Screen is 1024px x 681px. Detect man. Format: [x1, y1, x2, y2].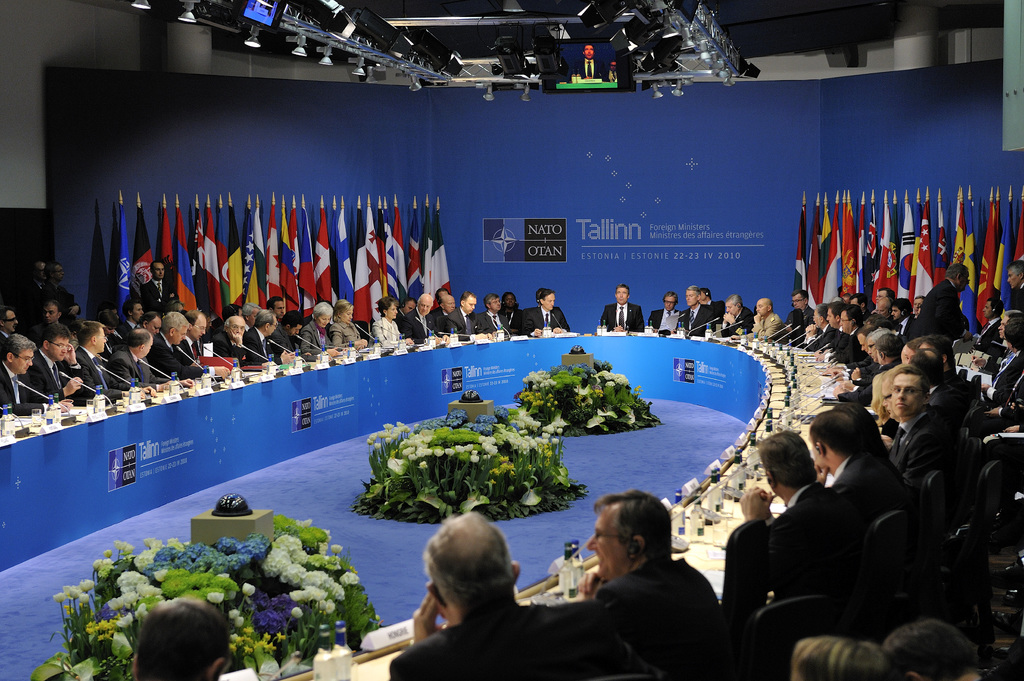
[890, 295, 916, 345].
